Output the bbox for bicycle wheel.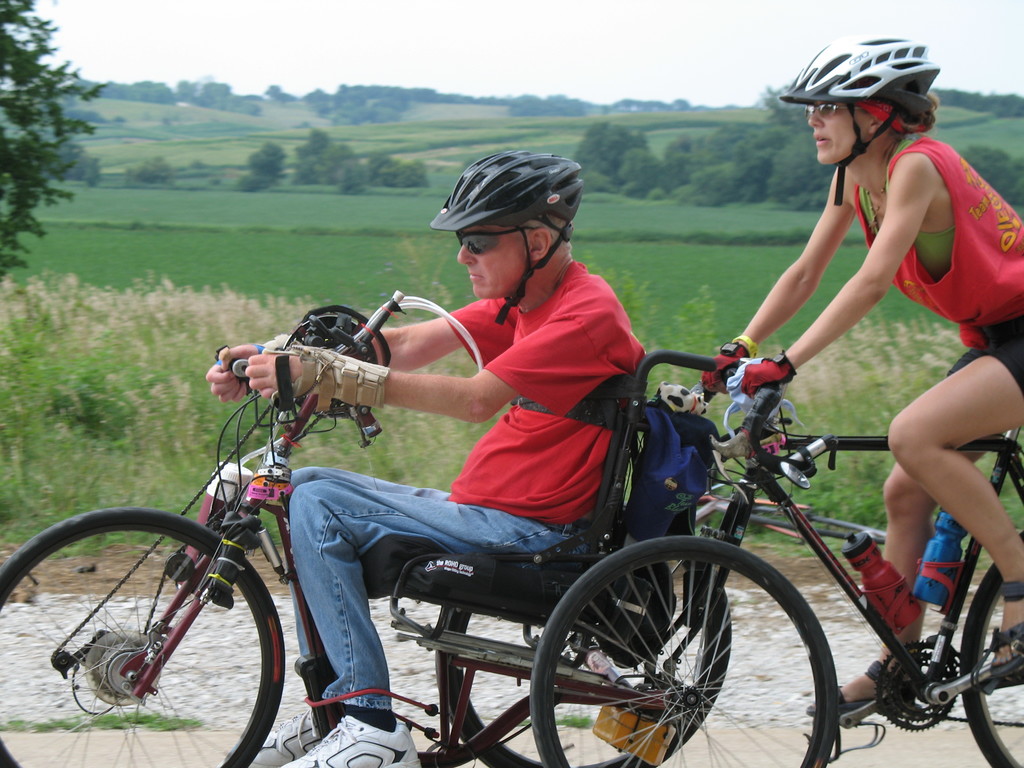
region(963, 534, 1023, 767).
